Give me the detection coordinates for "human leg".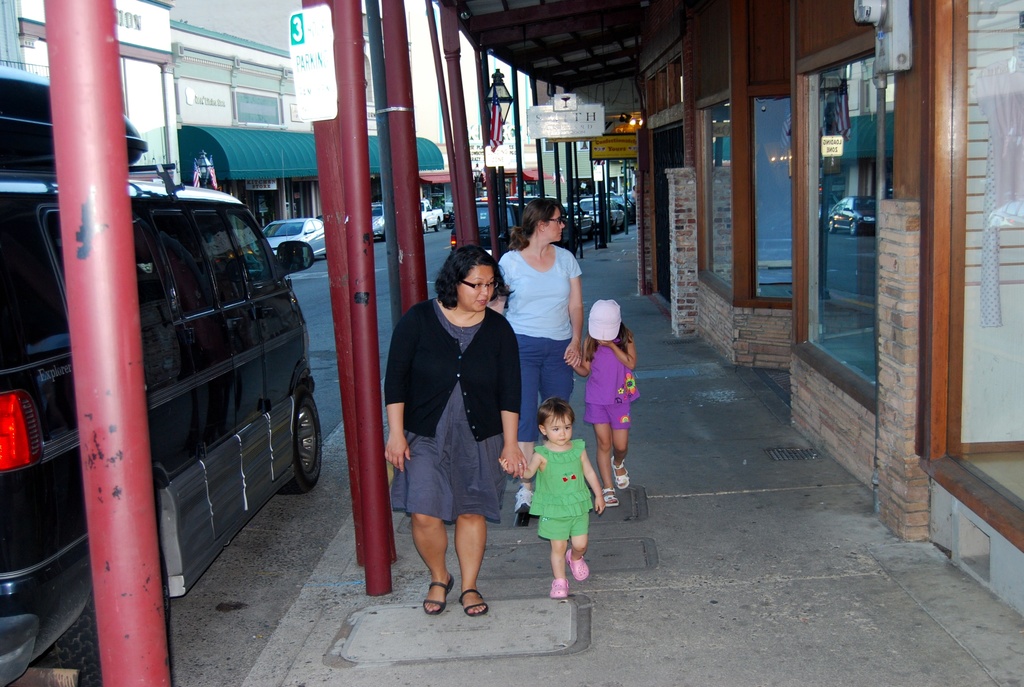
detection(514, 332, 539, 528).
